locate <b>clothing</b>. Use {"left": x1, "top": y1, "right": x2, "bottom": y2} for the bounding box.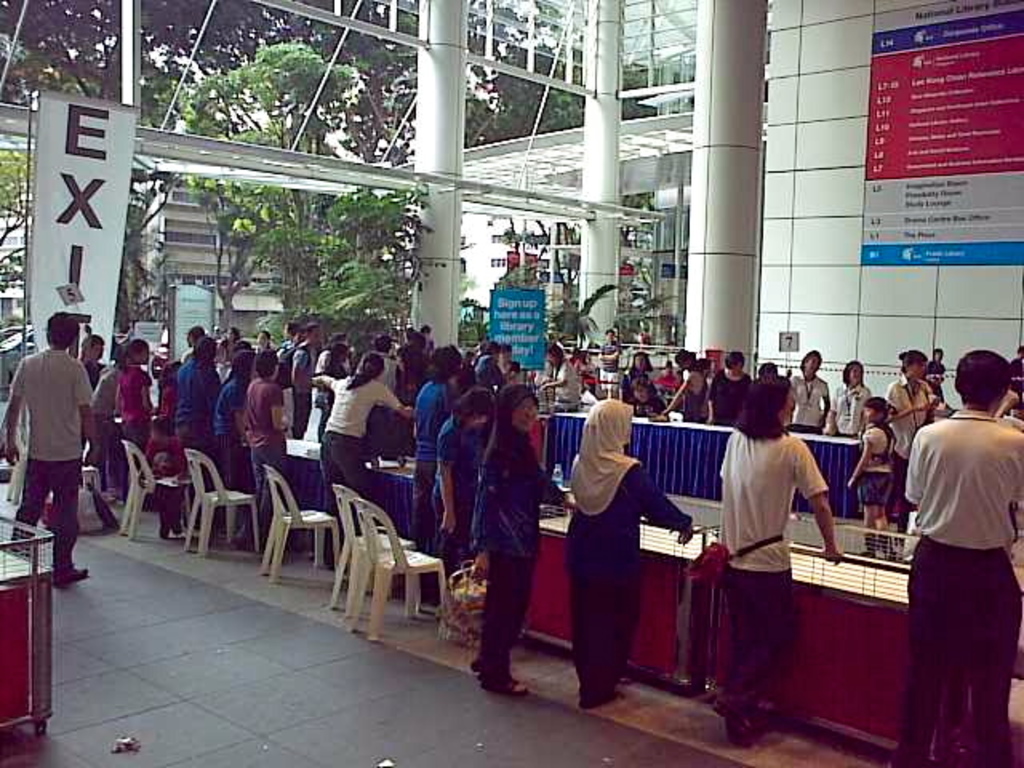
{"left": 94, "top": 366, "right": 118, "bottom": 496}.
